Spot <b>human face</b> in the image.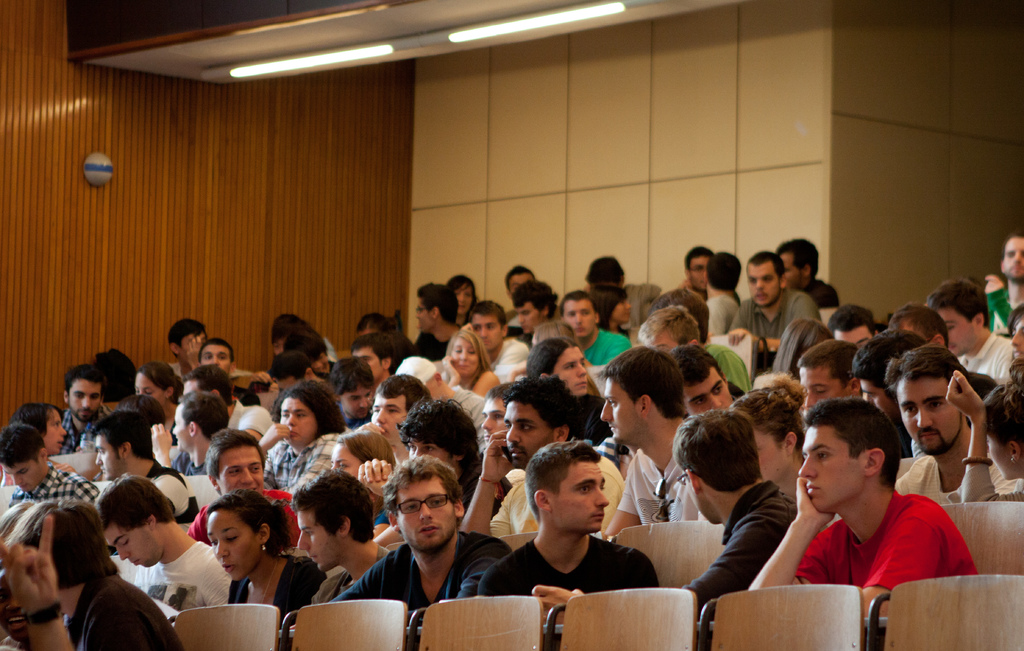
<b>human face</b> found at box(215, 512, 262, 583).
